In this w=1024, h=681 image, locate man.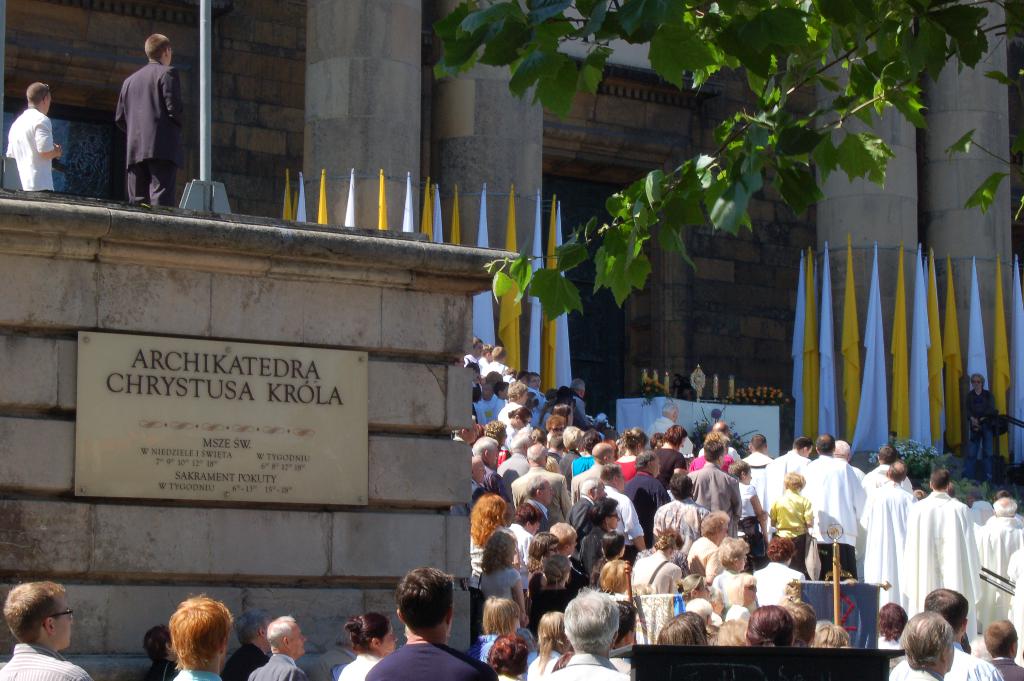
Bounding box: [x1=981, y1=616, x2=1023, y2=680].
